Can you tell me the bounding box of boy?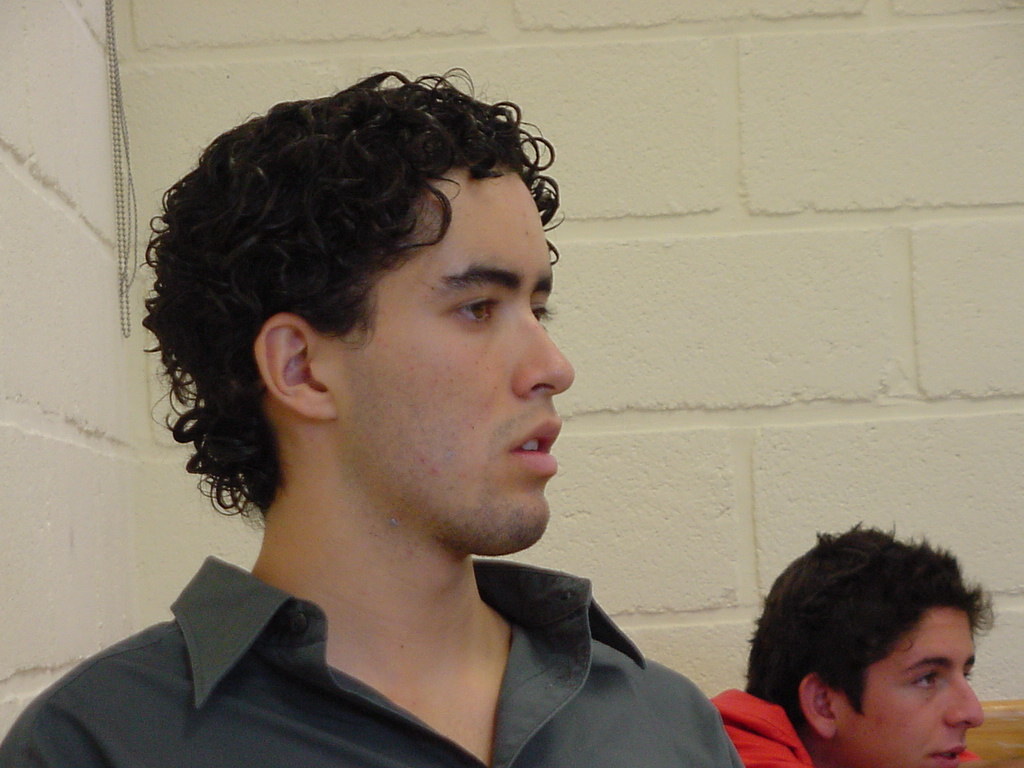
711:523:993:767.
